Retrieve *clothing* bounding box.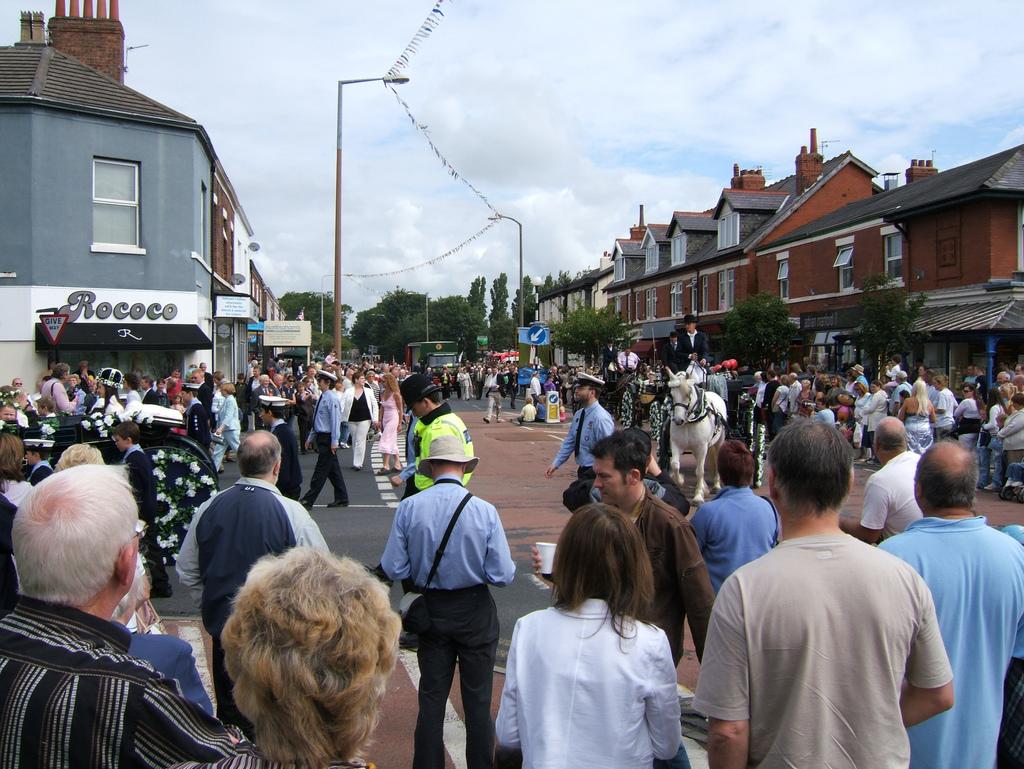
Bounding box: box=[335, 387, 378, 465].
